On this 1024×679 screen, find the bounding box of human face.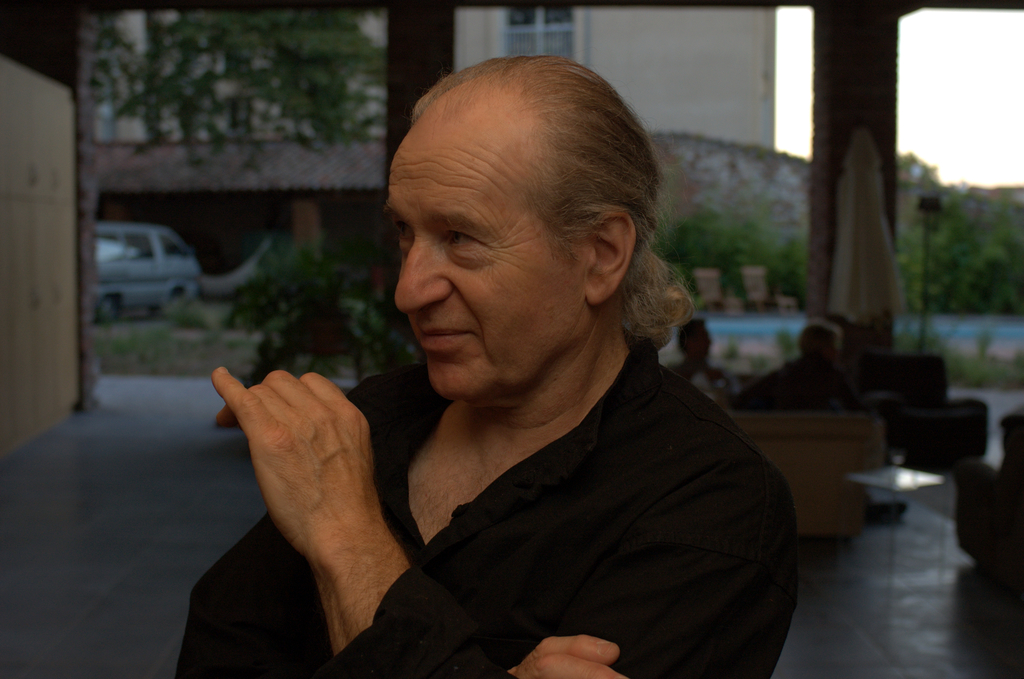
Bounding box: box=[830, 336, 842, 371].
